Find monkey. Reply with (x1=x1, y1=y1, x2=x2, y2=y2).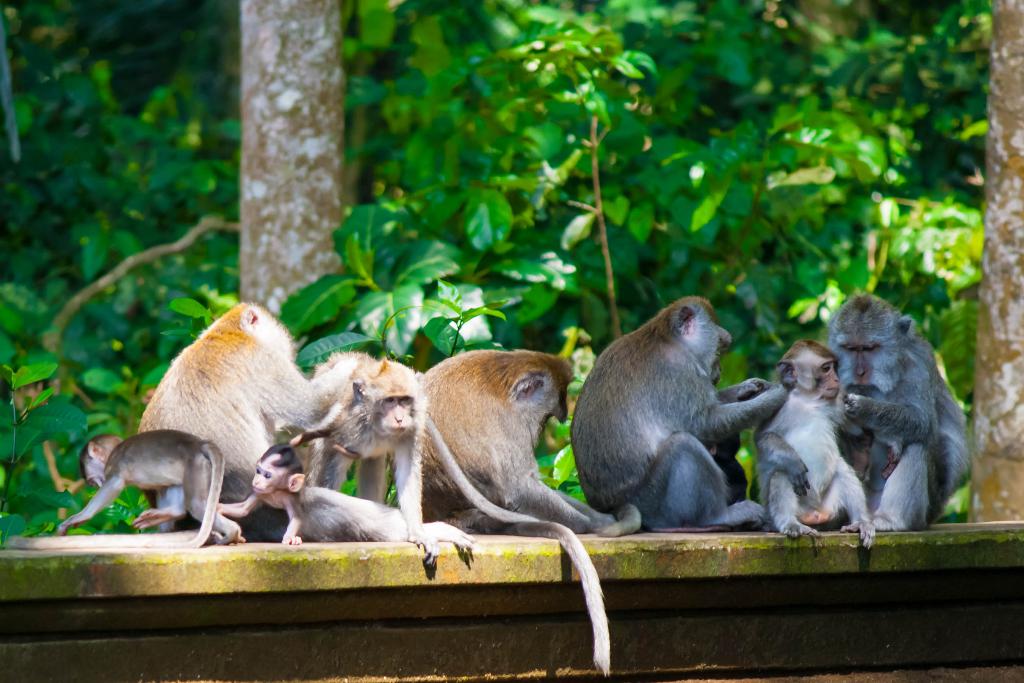
(x1=299, y1=342, x2=430, y2=568).
